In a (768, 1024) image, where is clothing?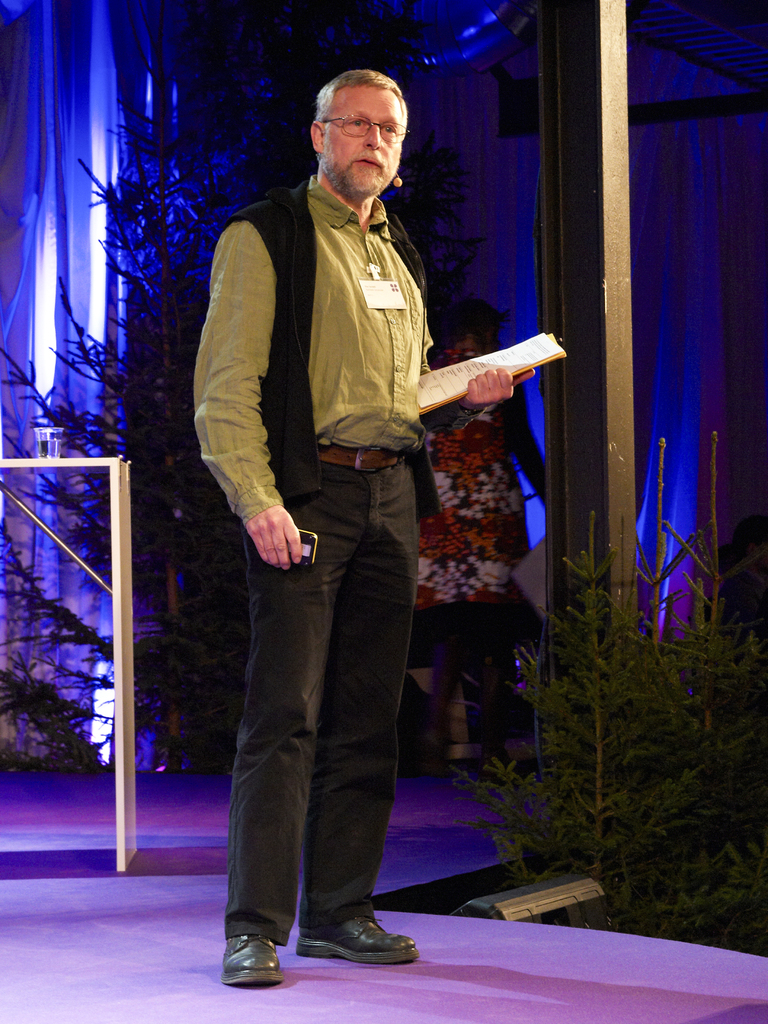
412, 406, 552, 609.
